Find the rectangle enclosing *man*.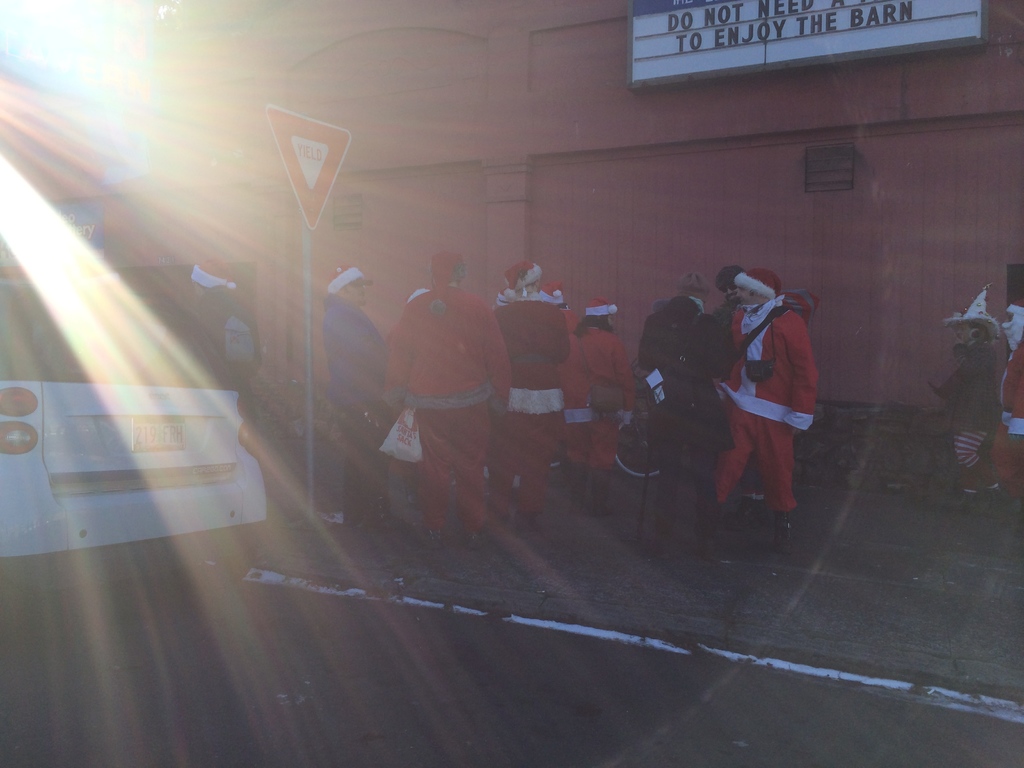
left=321, top=264, right=390, bottom=527.
